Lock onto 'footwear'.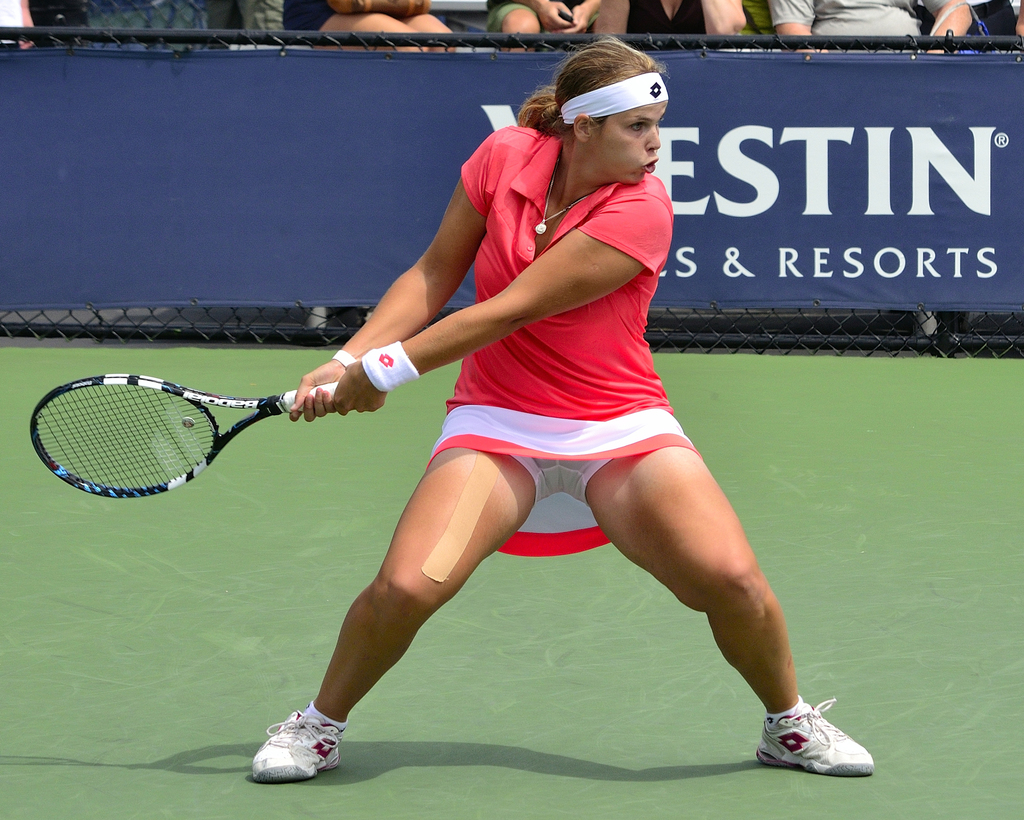
Locked: l=242, t=706, r=342, b=779.
